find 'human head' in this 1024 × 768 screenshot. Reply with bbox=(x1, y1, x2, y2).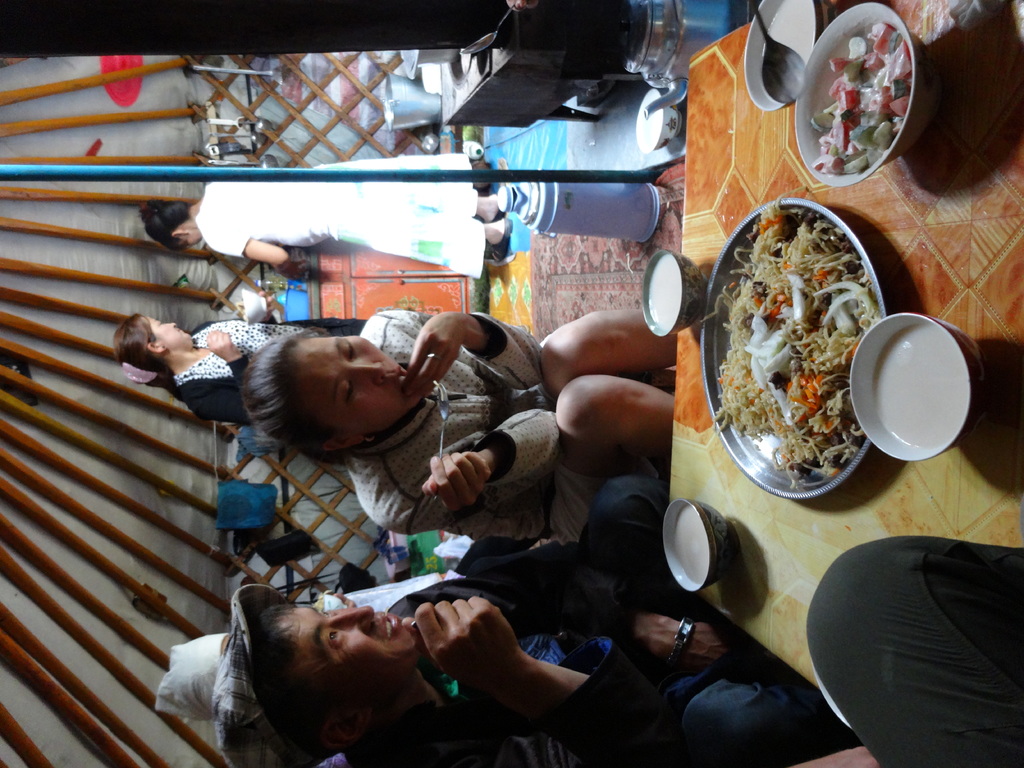
bbox=(241, 332, 429, 458).
